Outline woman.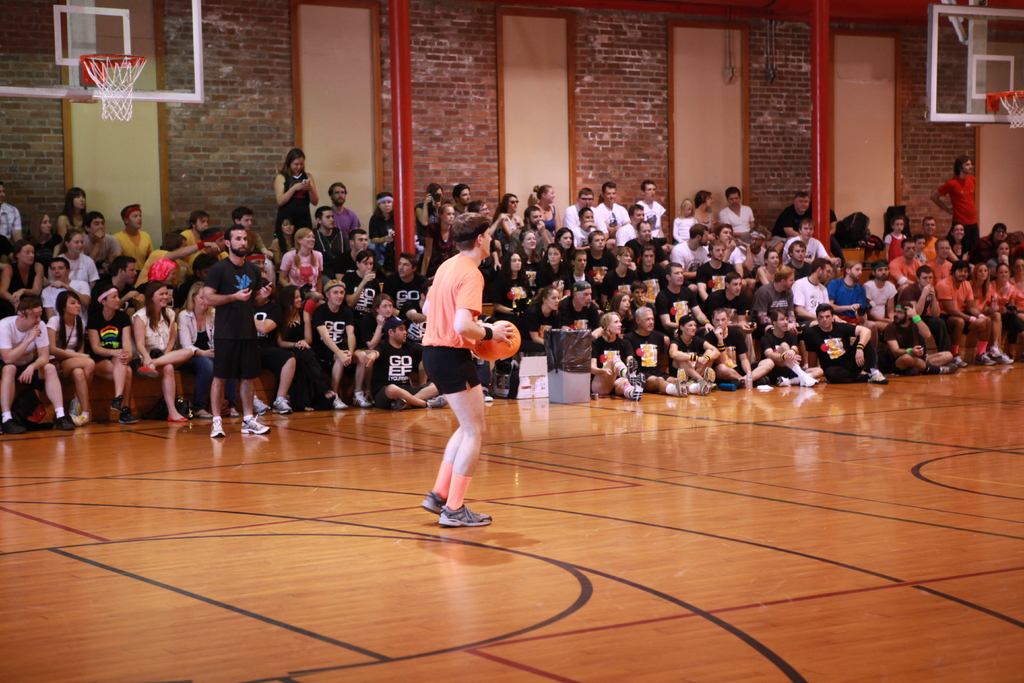
Outline: rect(751, 245, 781, 292).
